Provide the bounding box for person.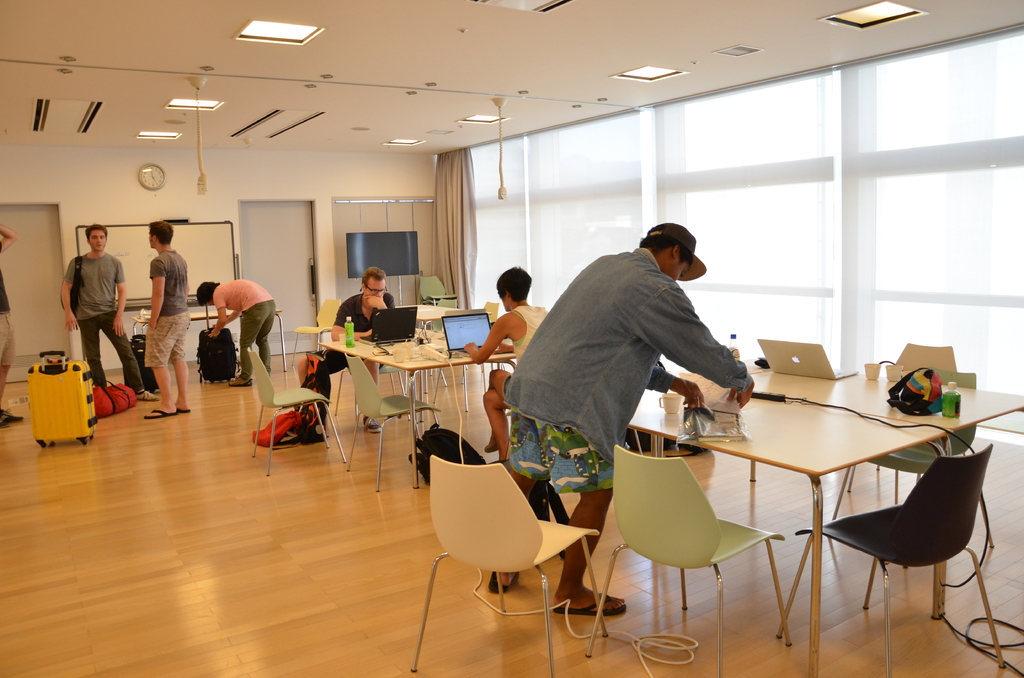
crop(59, 223, 157, 405).
